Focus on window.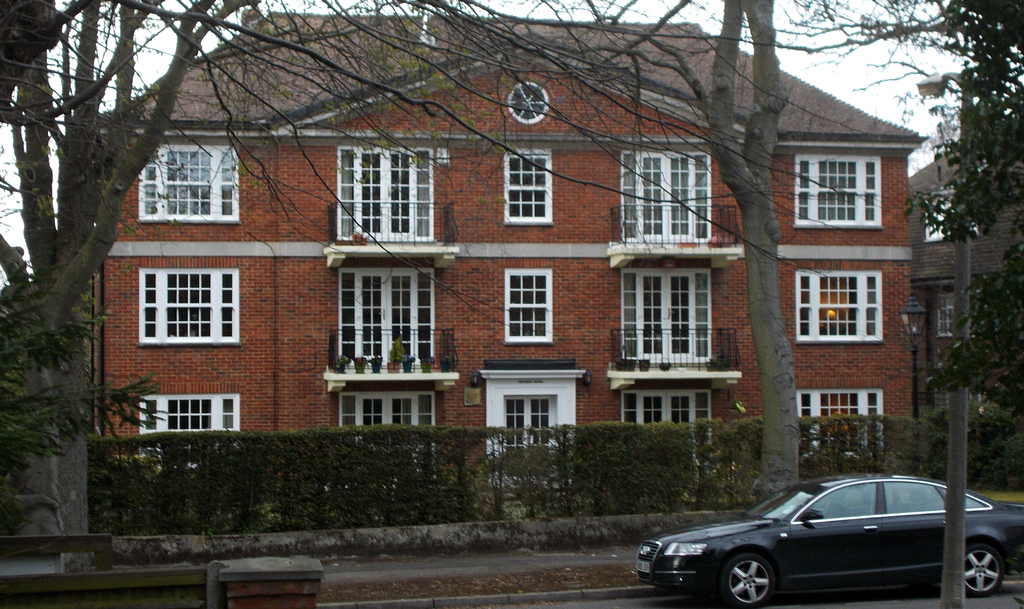
Focused at {"x1": 796, "y1": 273, "x2": 887, "y2": 343}.
